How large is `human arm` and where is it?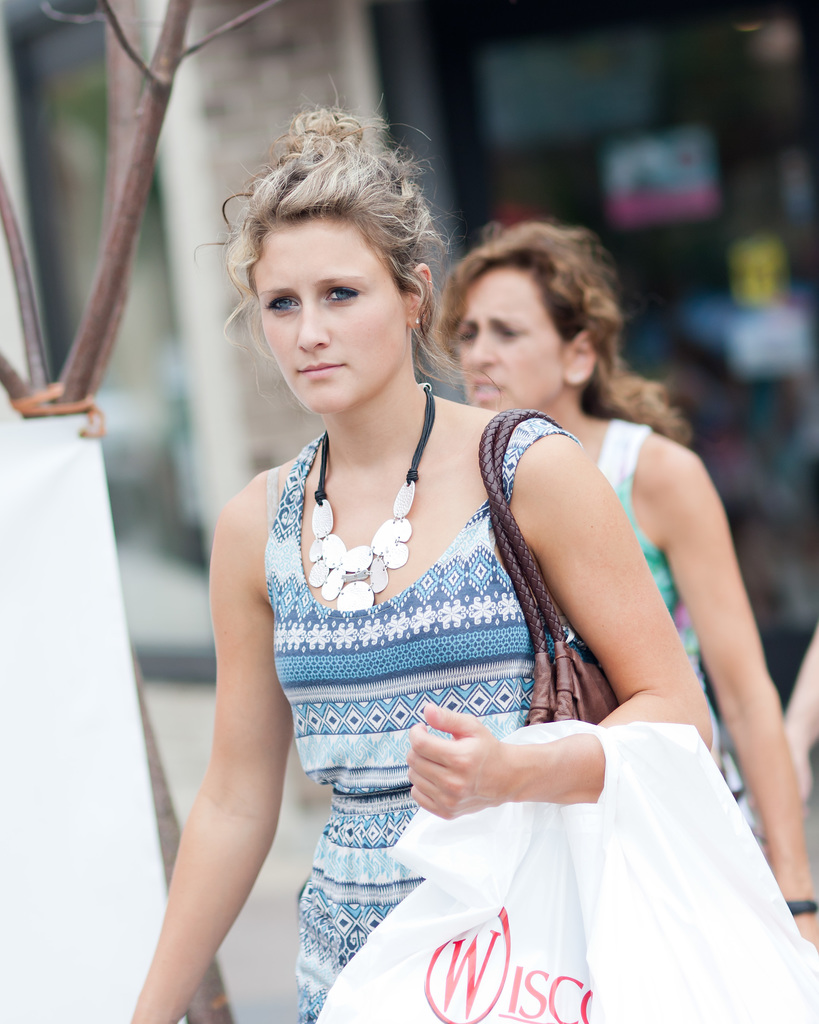
Bounding box: crop(667, 431, 818, 922).
